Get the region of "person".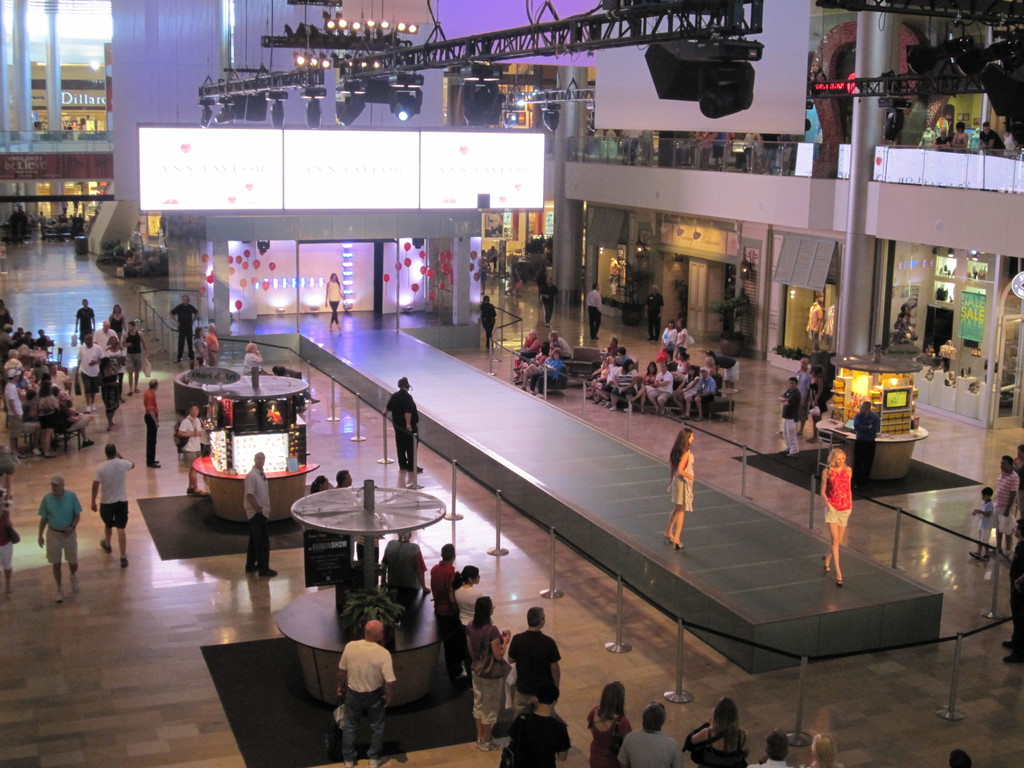
<box>141,250,158,268</box>.
